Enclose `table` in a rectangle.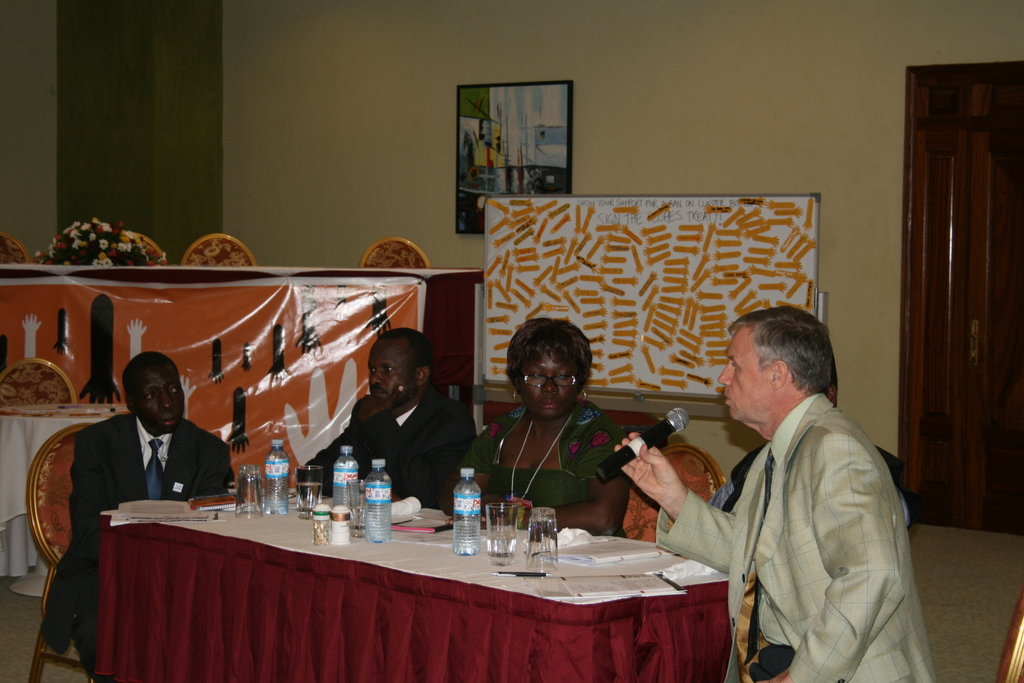
(left=54, top=495, right=733, bottom=682).
